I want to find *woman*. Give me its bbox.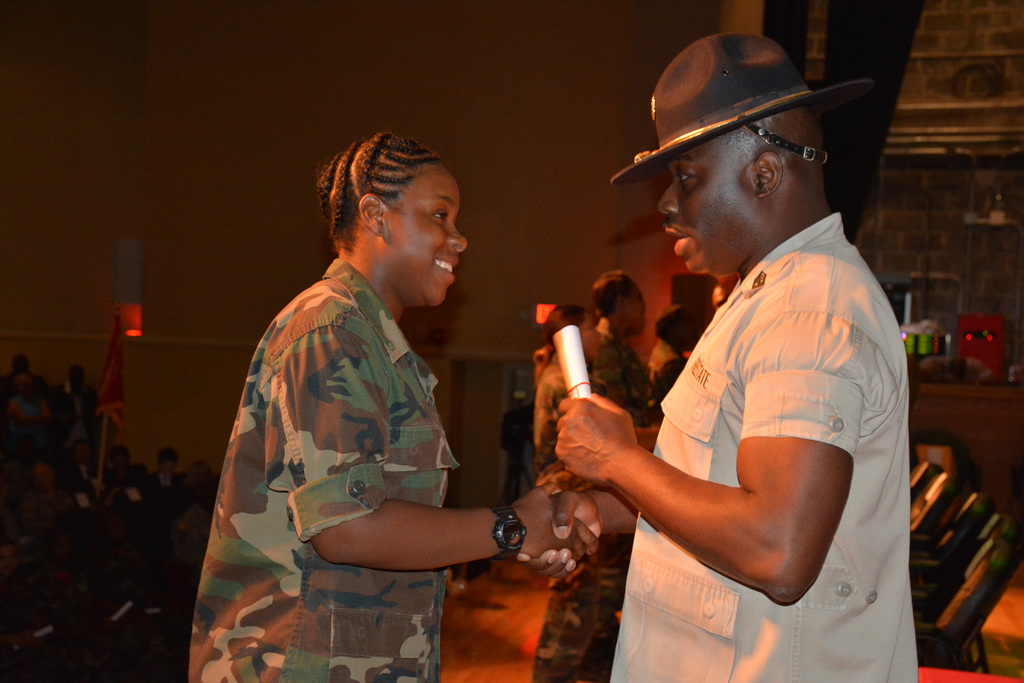
{"left": 533, "top": 300, "right": 617, "bottom": 682}.
